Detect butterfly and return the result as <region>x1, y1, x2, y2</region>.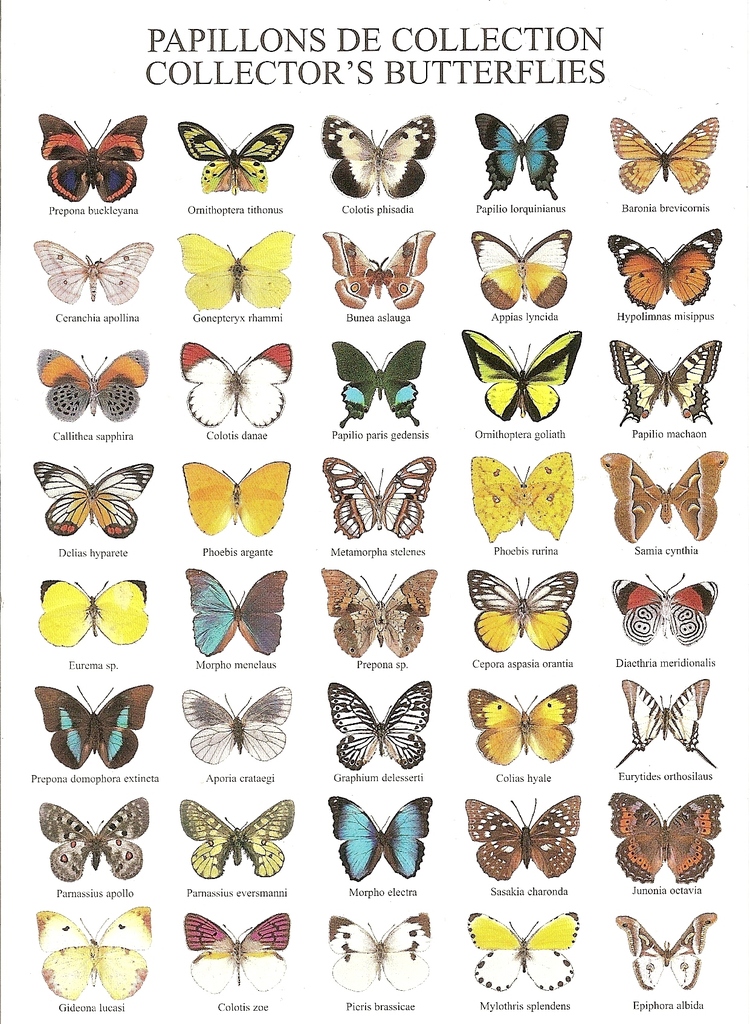
<region>462, 906, 587, 1002</region>.
